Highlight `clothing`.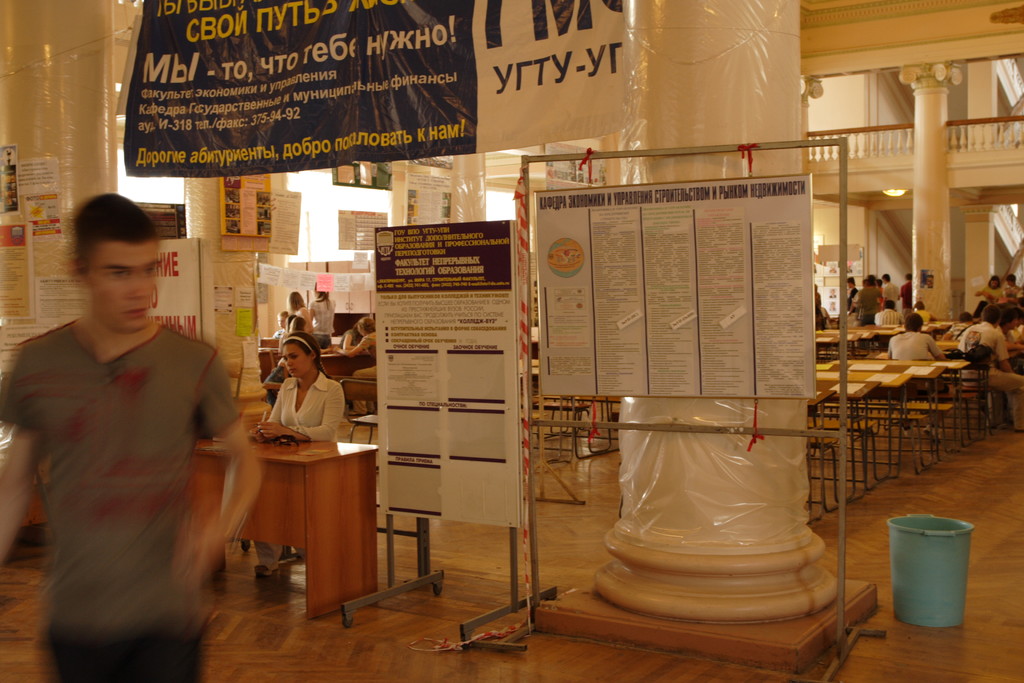
Highlighted region: l=876, t=310, r=908, b=336.
